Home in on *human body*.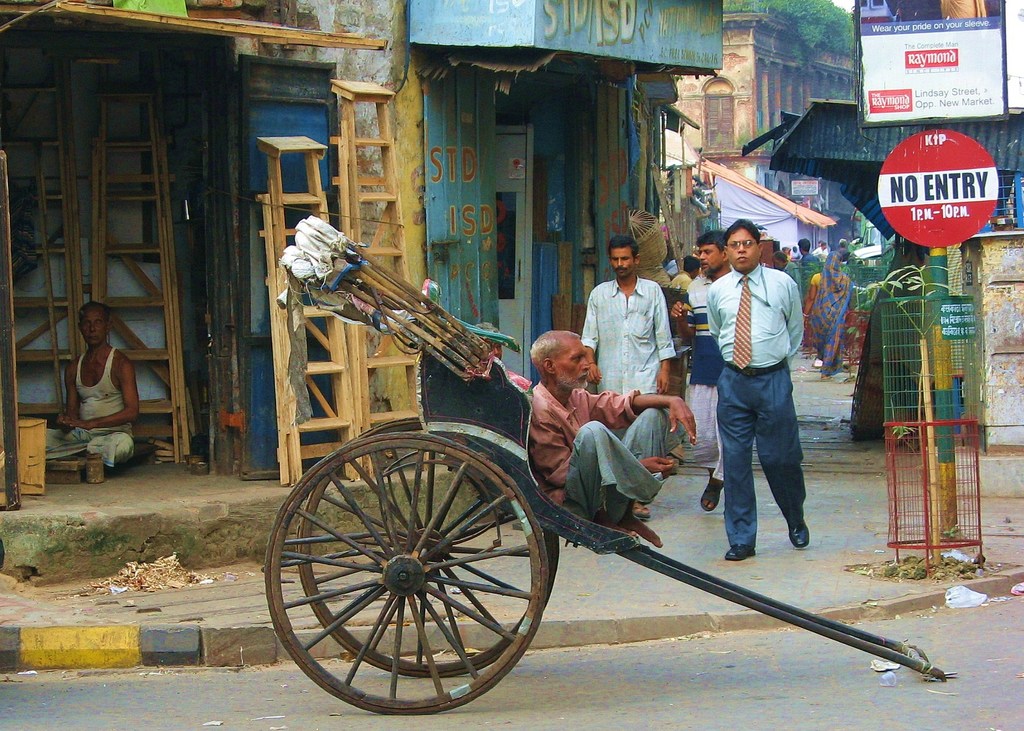
Homed in at box(576, 272, 677, 403).
